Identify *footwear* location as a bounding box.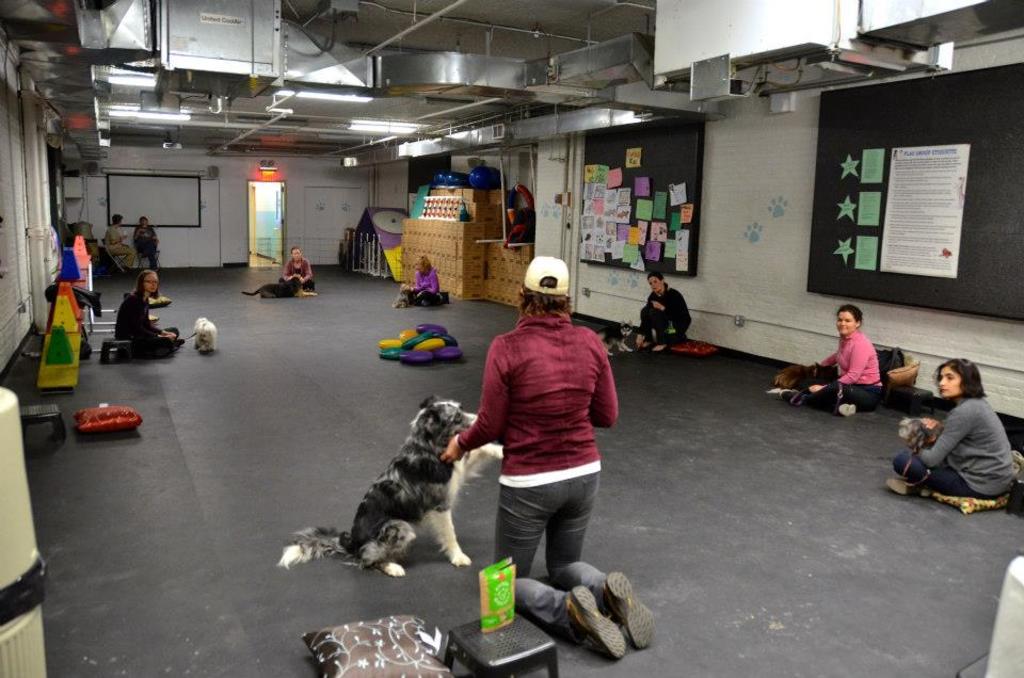
[left=605, top=568, right=658, bottom=644].
